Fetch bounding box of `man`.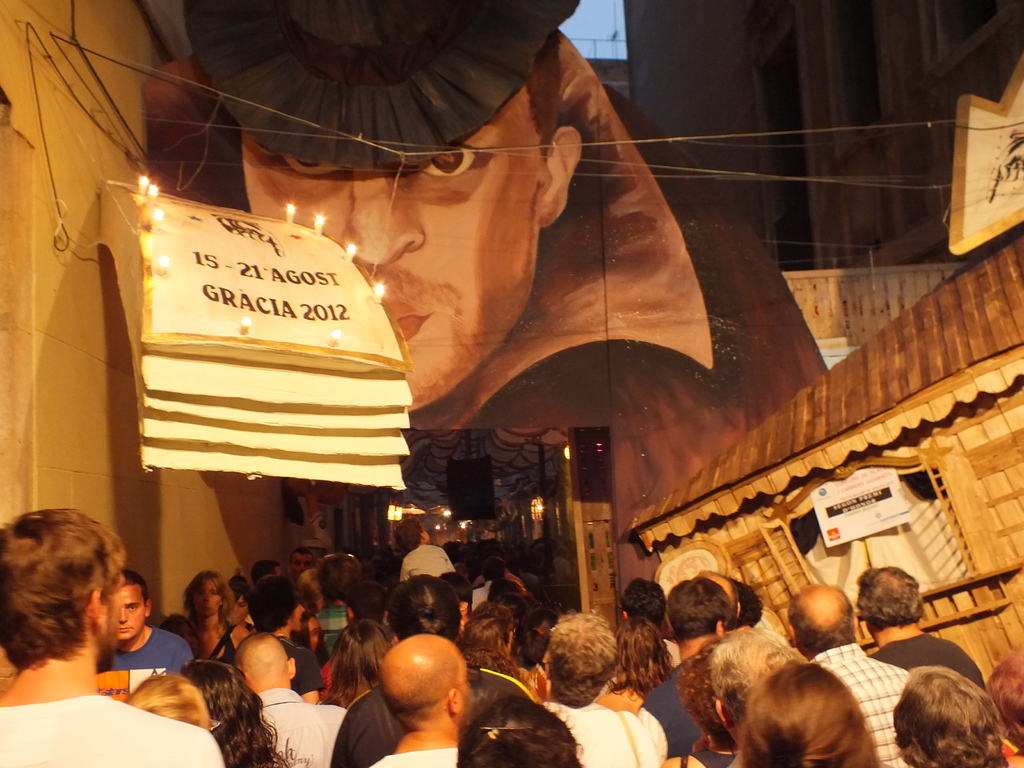
Bbox: locate(372, 637, 460, 767).
